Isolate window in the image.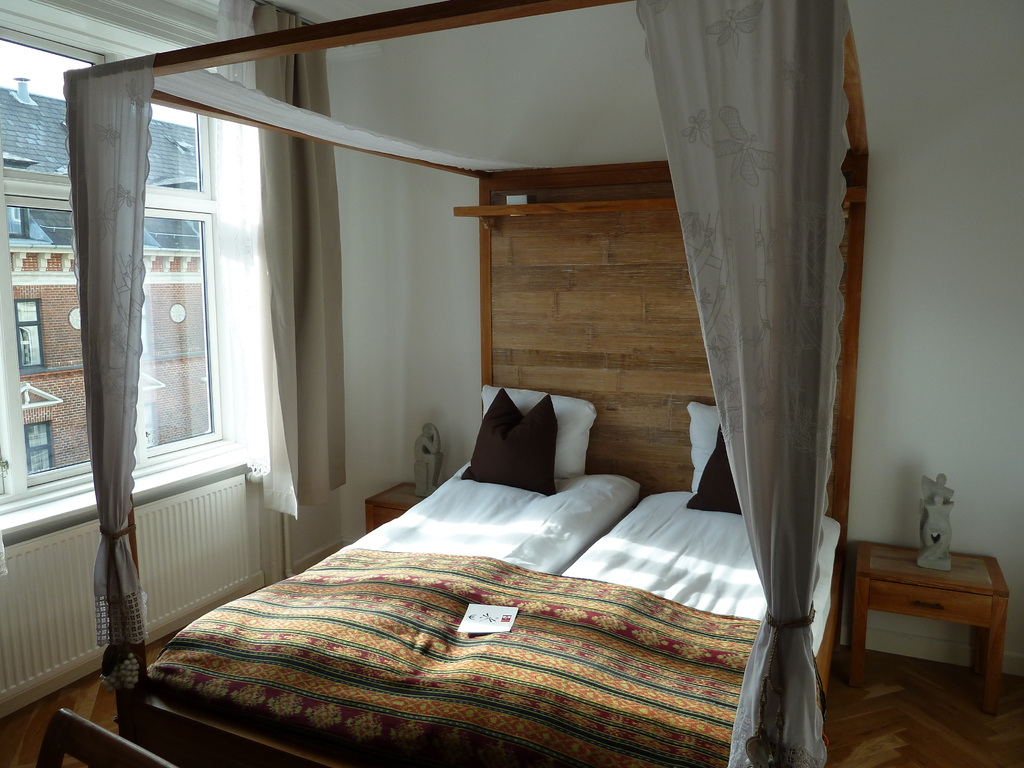
Isolated region: bbox=(23, 421, 56, 473).
